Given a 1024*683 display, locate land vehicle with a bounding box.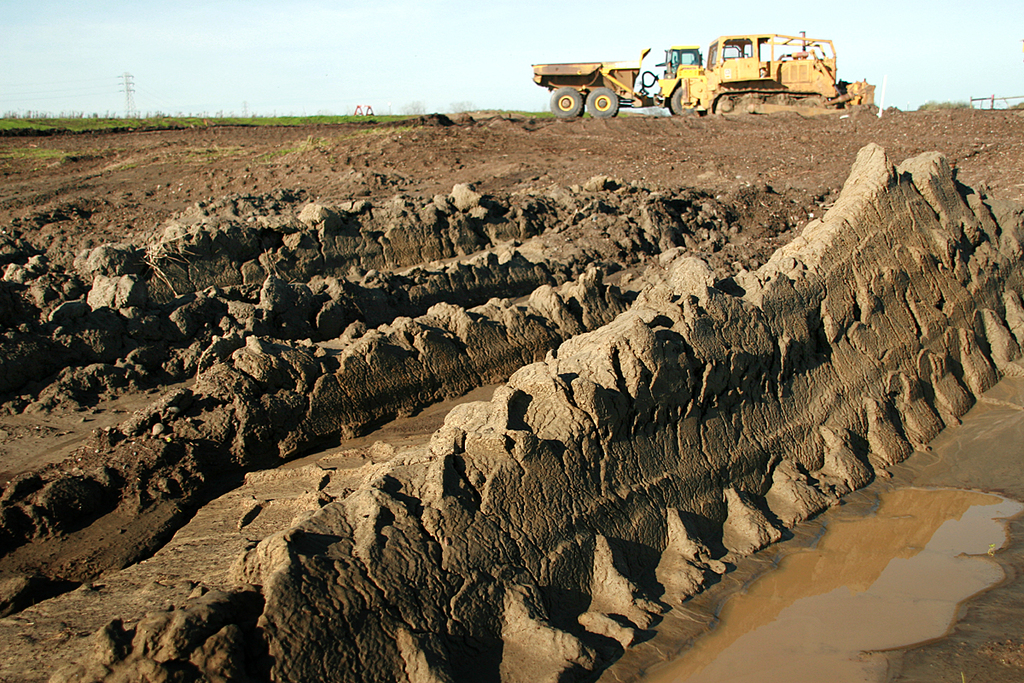
Located: crop(526, 44, 699, 119).
